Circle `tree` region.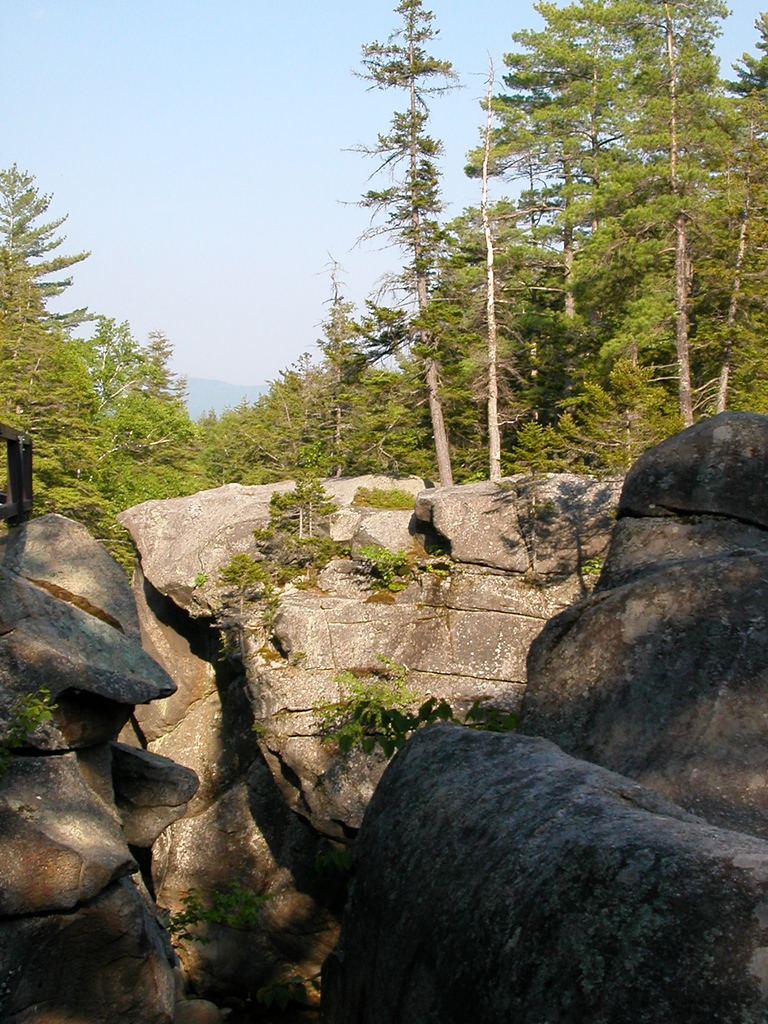
Region: x1=468 y1=57 x2=564 y2=478.
